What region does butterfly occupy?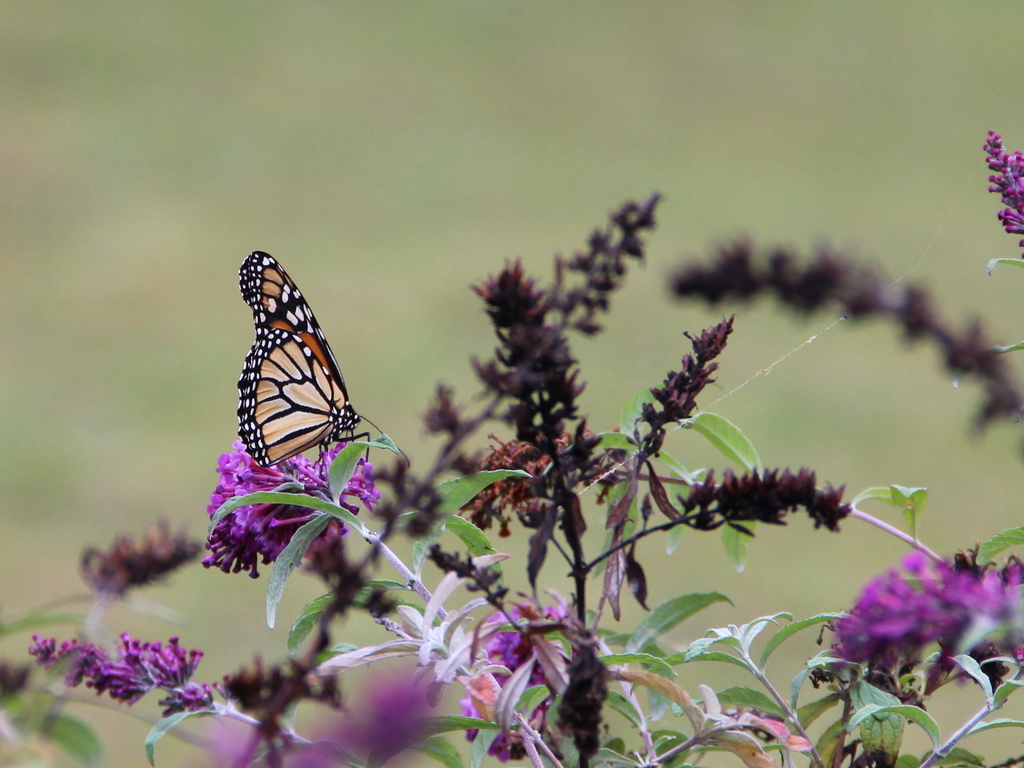
bbox=[237, 252, 413, 468].
